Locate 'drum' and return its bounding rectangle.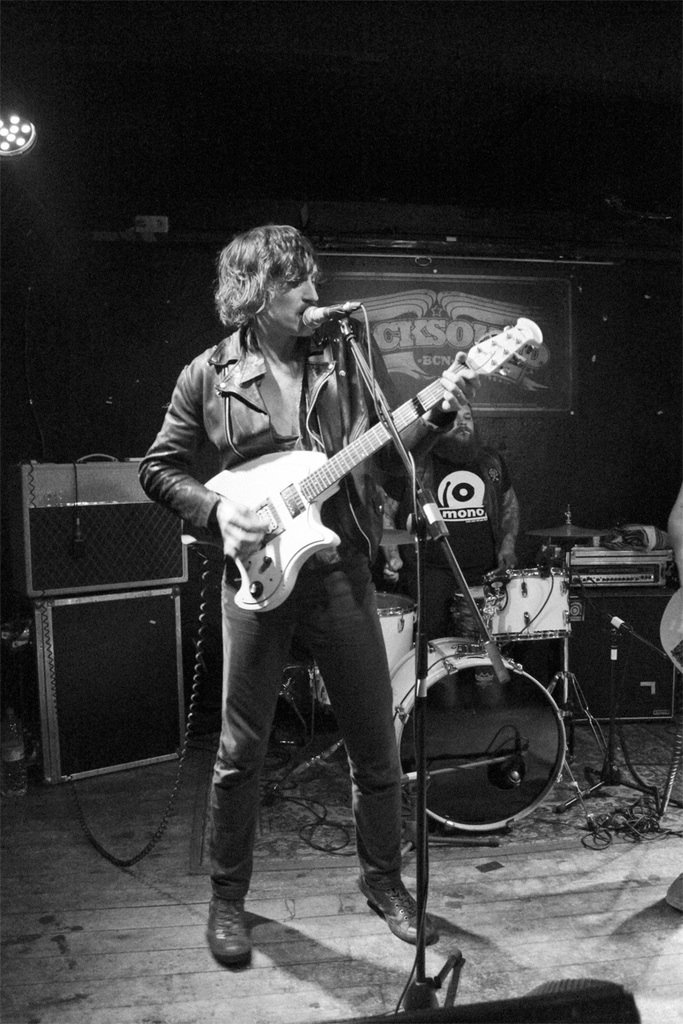
x1=452 y1=590 x2=481 y2=637.
